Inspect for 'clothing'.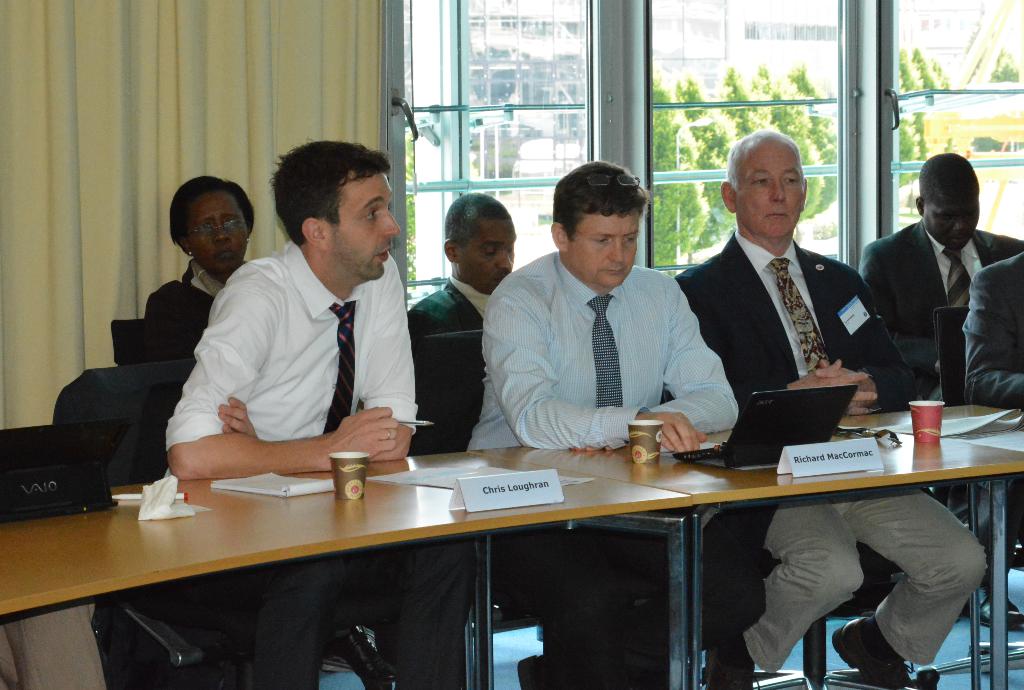
Inspection: bbox(256, 545, 481, 689).
